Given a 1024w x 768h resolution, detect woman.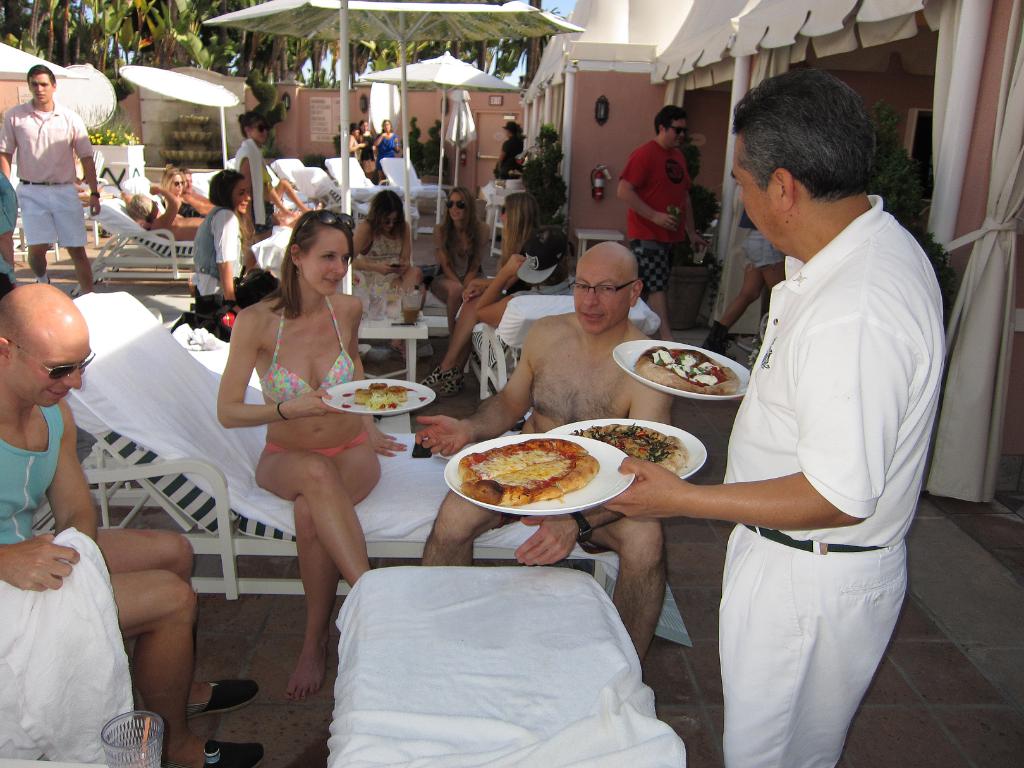
bbox(697, 230, 784, 357).
